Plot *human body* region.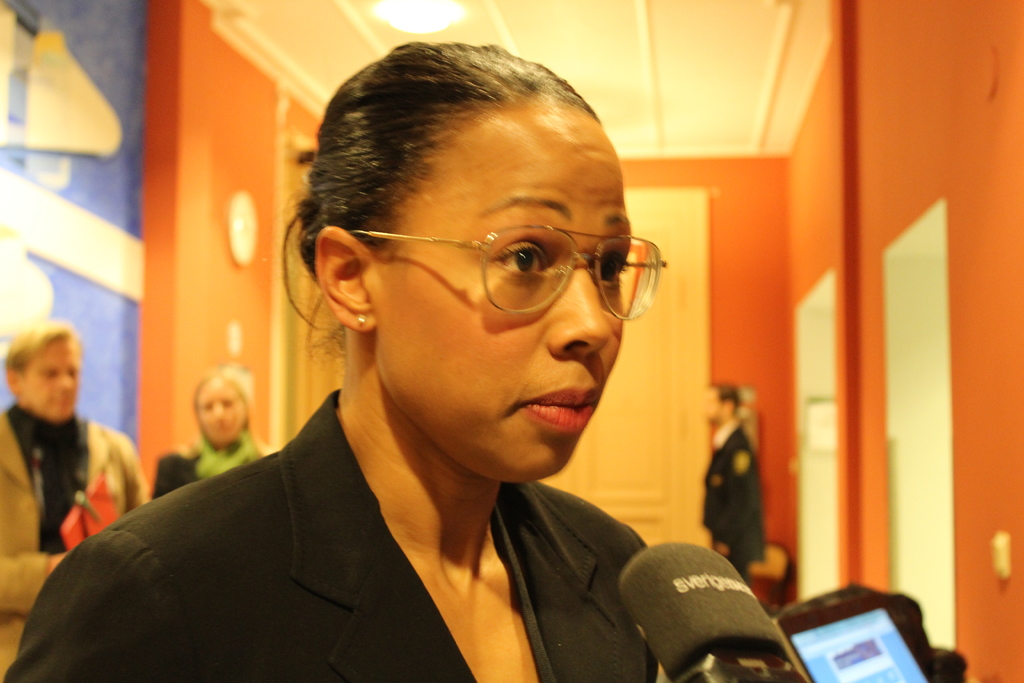
Plotted at box=[154, 365, 275, 498].
